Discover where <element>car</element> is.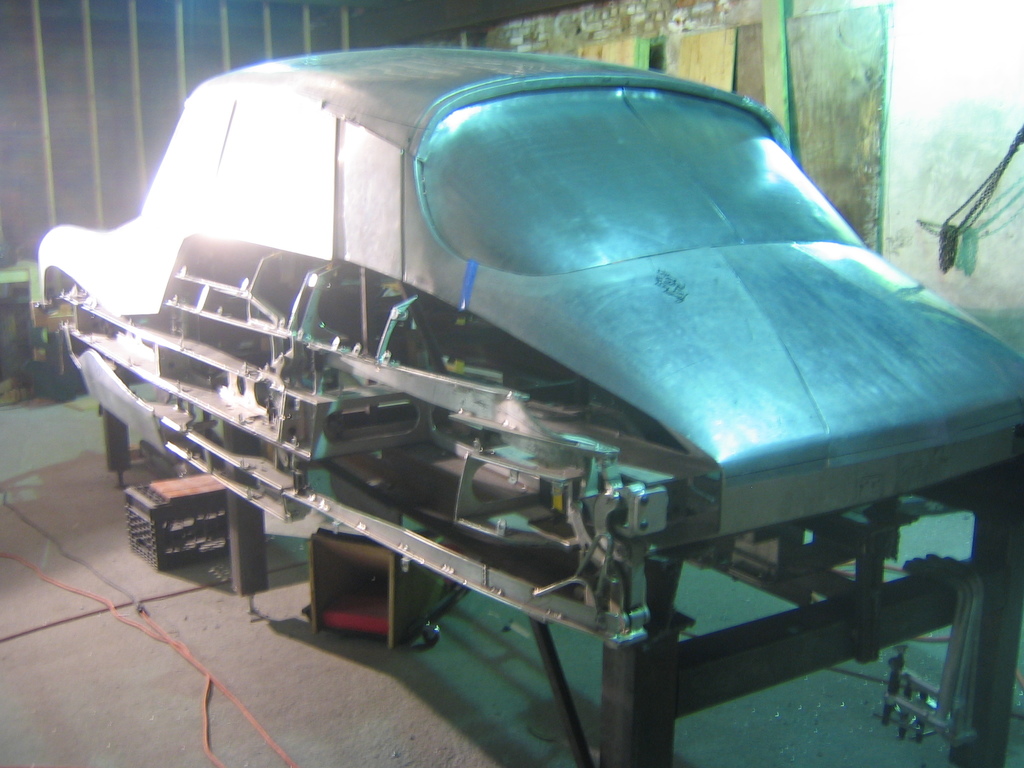
Discovered at l=34, t=42, r=1023, b=651.
